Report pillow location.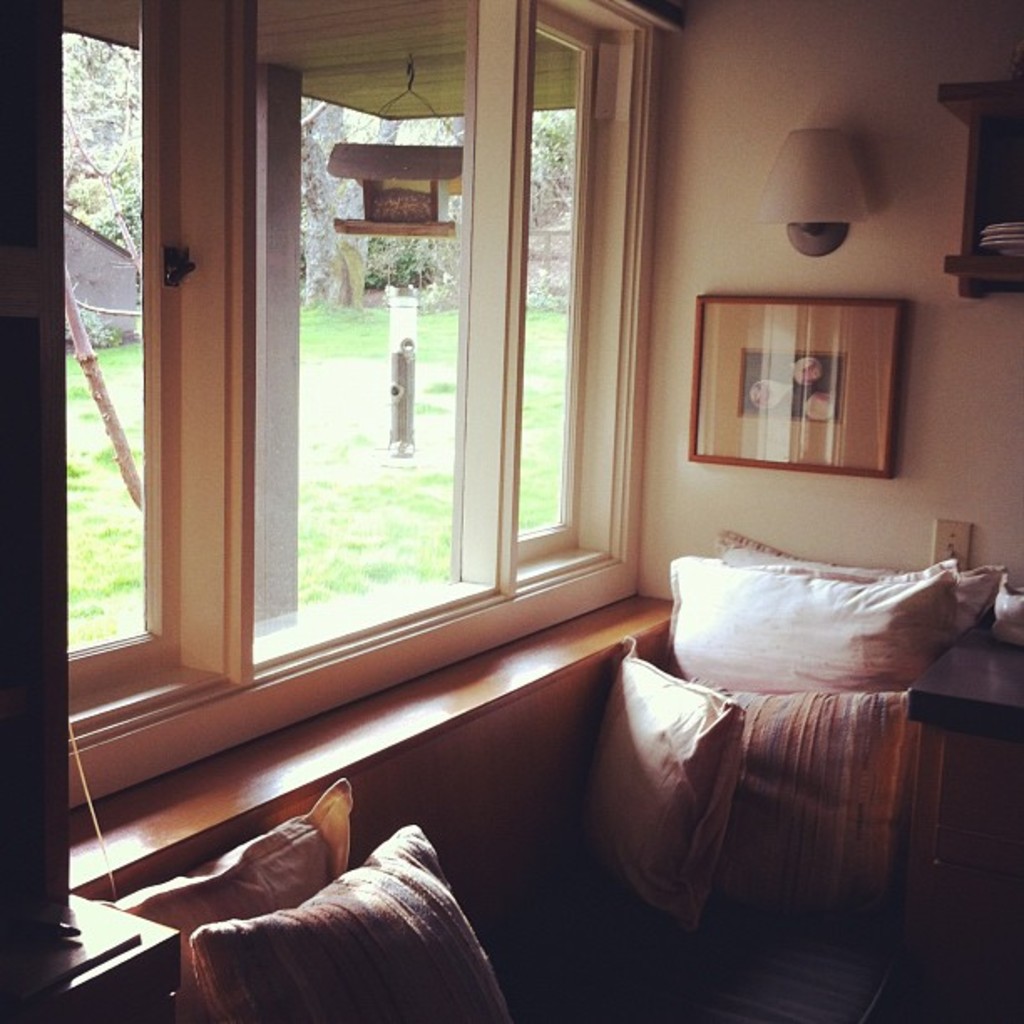
Report: <bbox>719, 539, 1009, 656</bbox>.
